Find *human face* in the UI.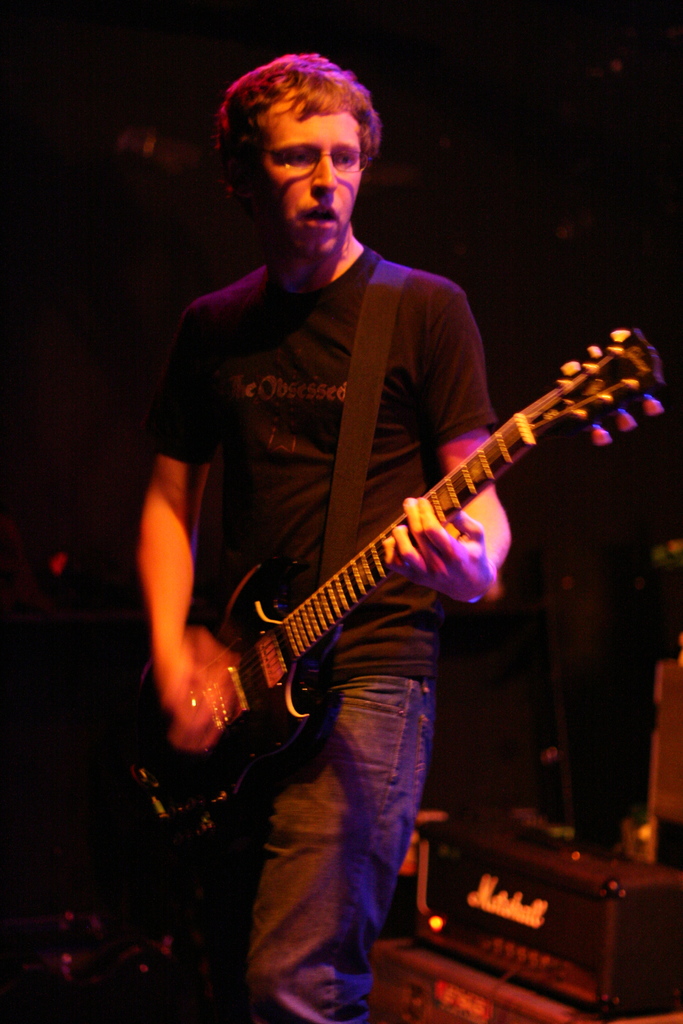
UI element at left=241, top=77, right=369, bottom=258.
